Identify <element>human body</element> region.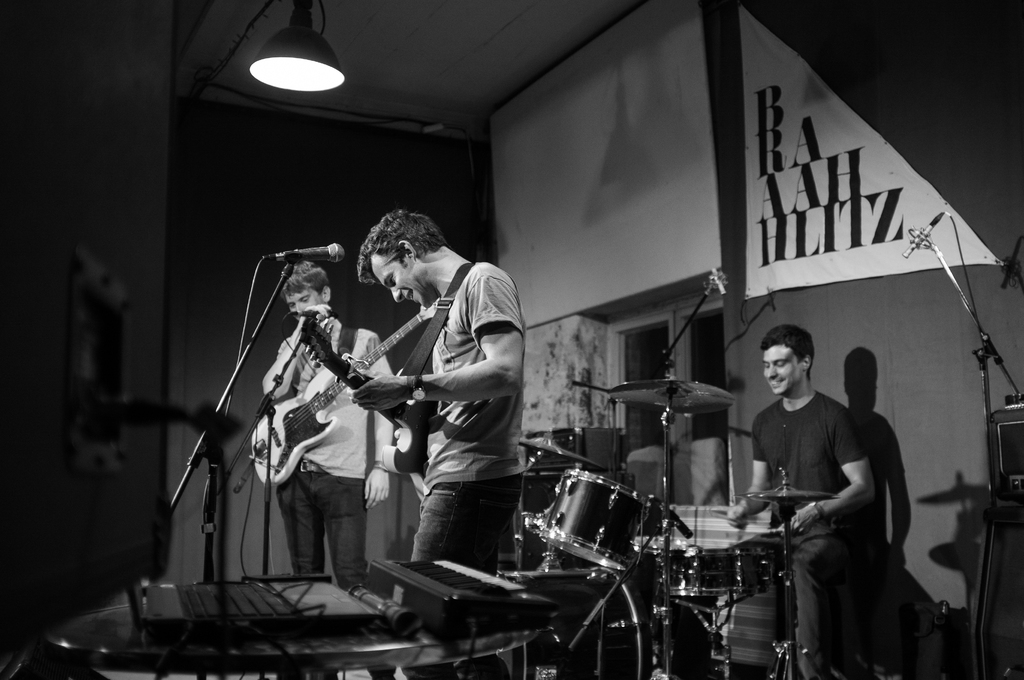
Region: [left=262, top=303, right=391, bottom=679].
